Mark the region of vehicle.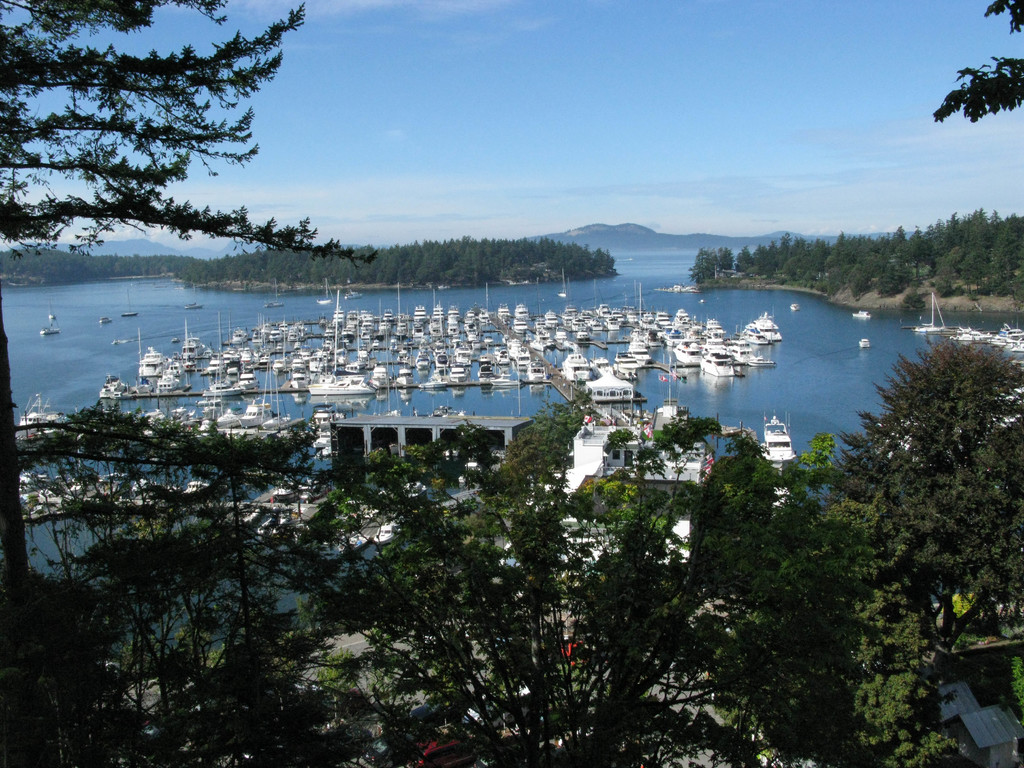
Region: 371, 517, 404, 545.
